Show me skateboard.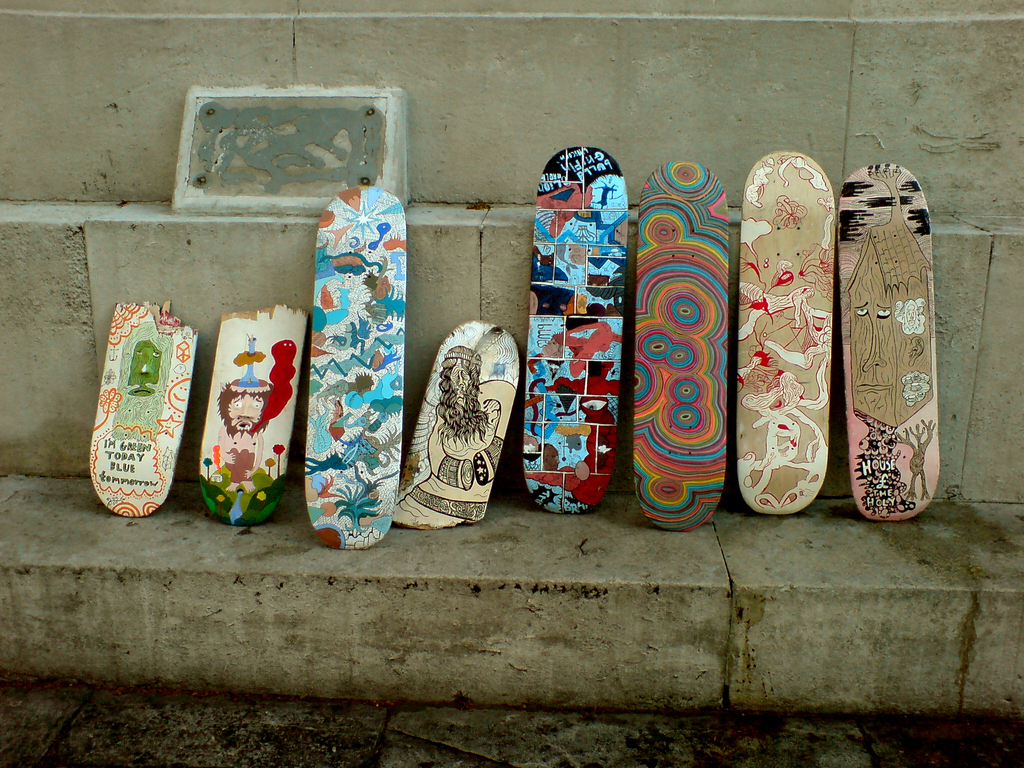
skateboard is here: [left=853, top=173, right=951, bottom=528].
